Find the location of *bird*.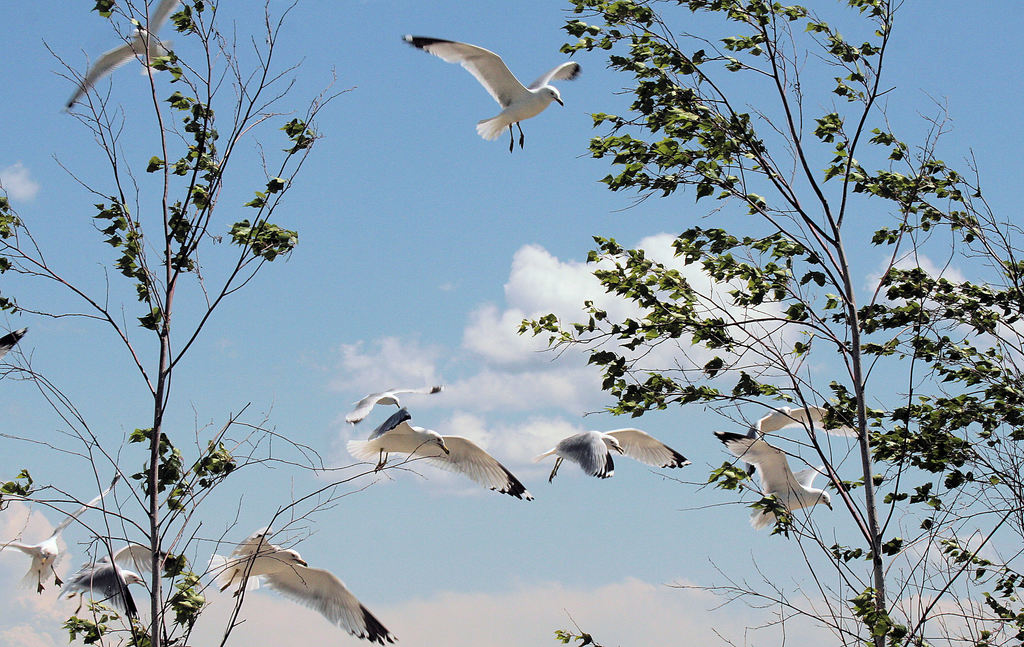
Location: x1=746, y1=404, x2=862, y2=436.
